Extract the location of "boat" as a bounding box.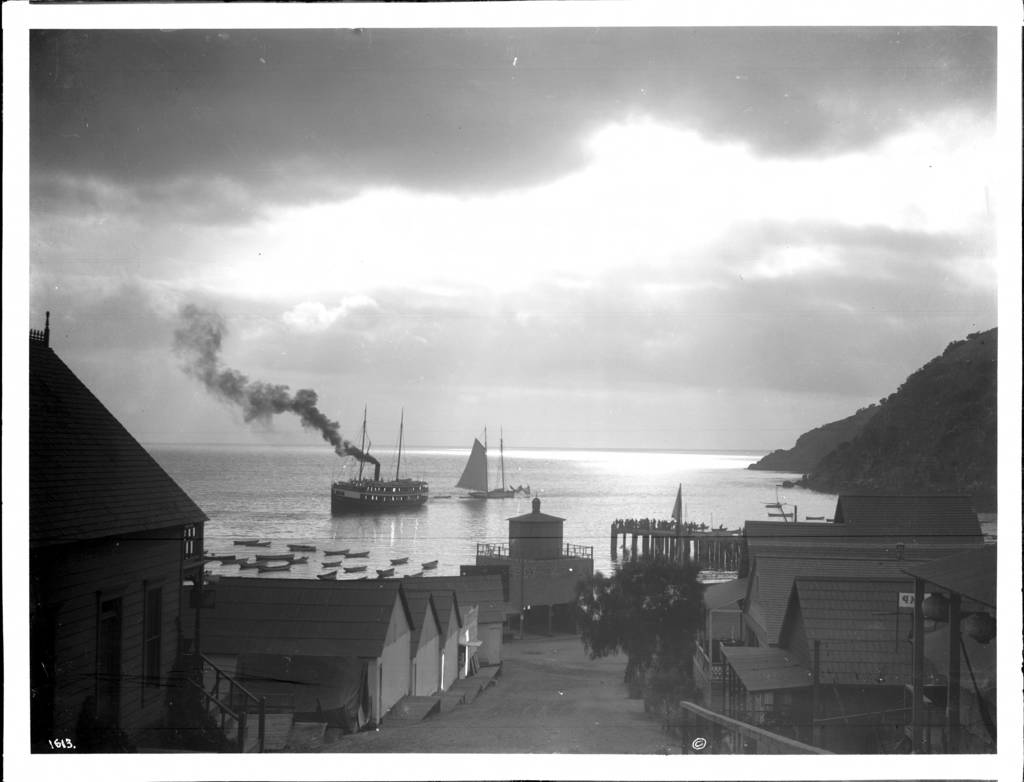
detection(321, 560, 341, 564).
